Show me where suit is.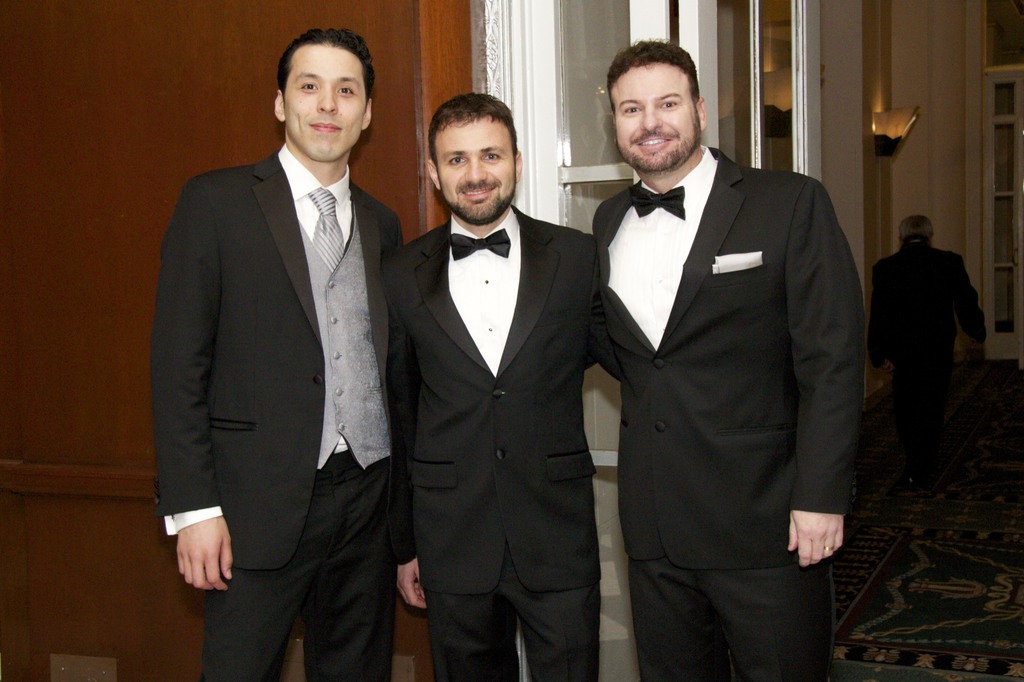
suit is at l=156, t=147, r=400, b=681.
